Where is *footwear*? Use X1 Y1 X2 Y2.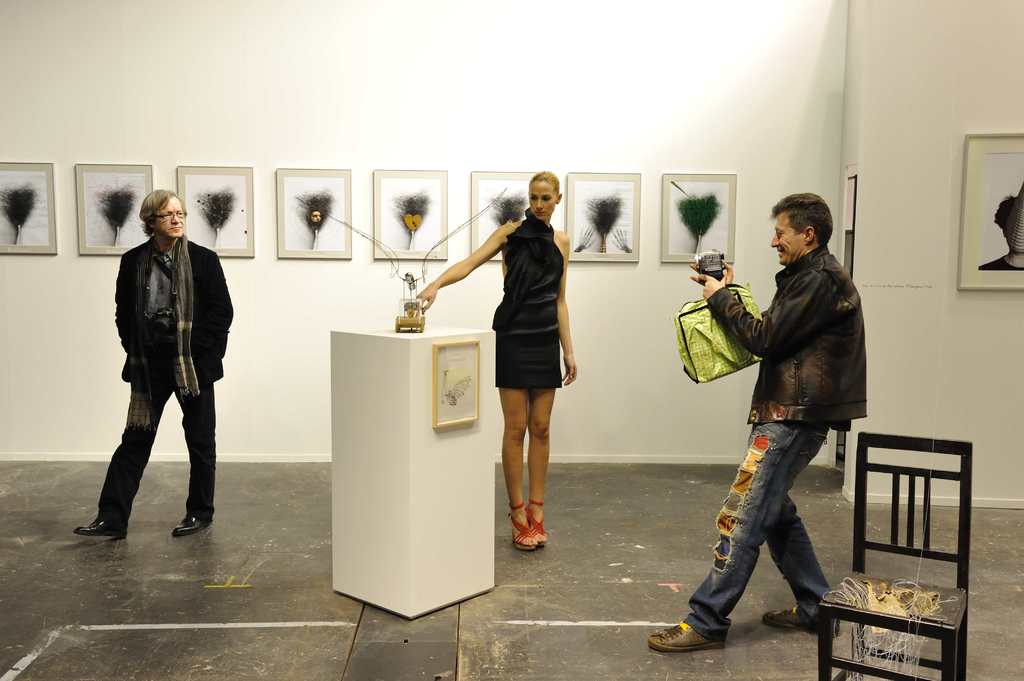
529 513 547 552.
